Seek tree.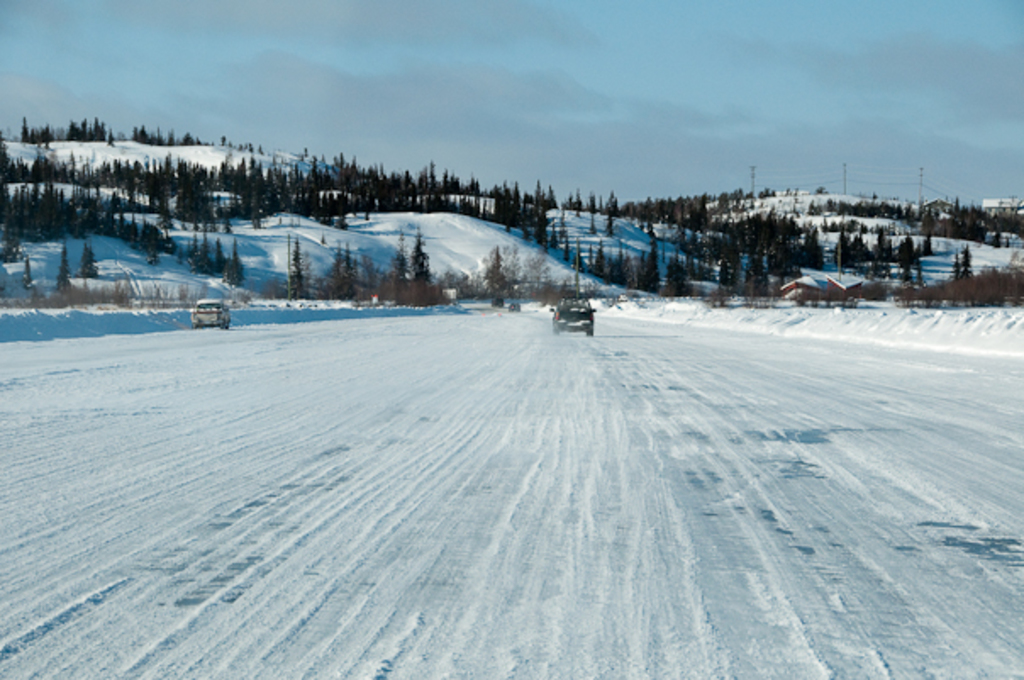
locate(83, 244, 97, 276).
